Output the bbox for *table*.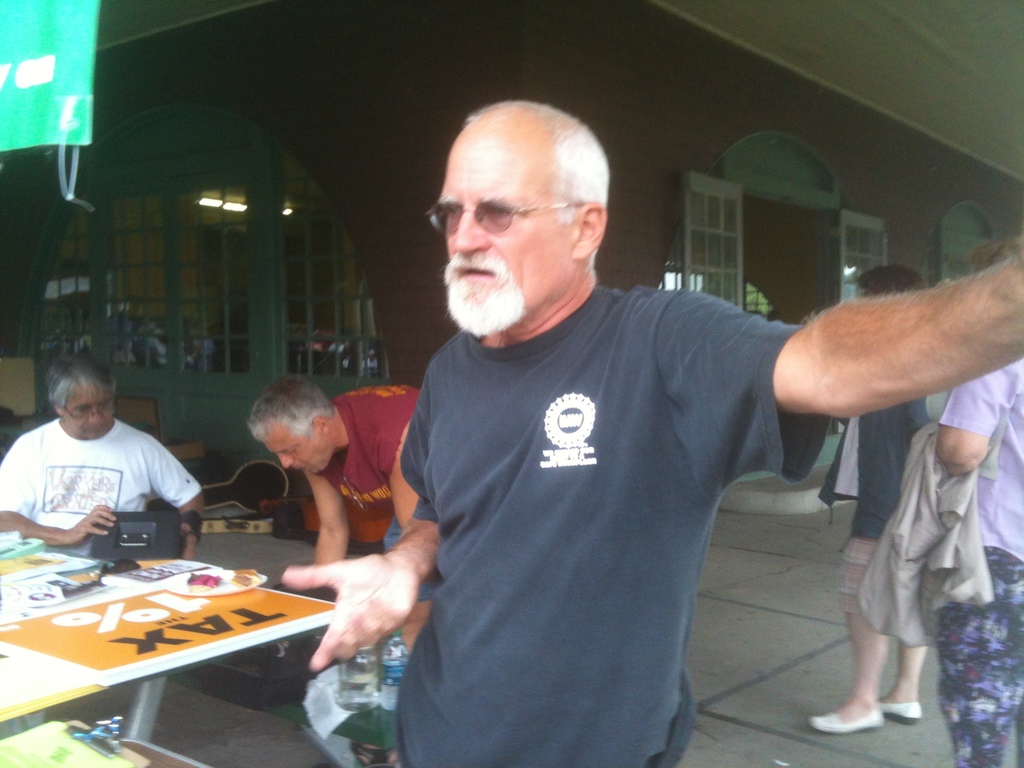
[8, 553, 339, 748].
